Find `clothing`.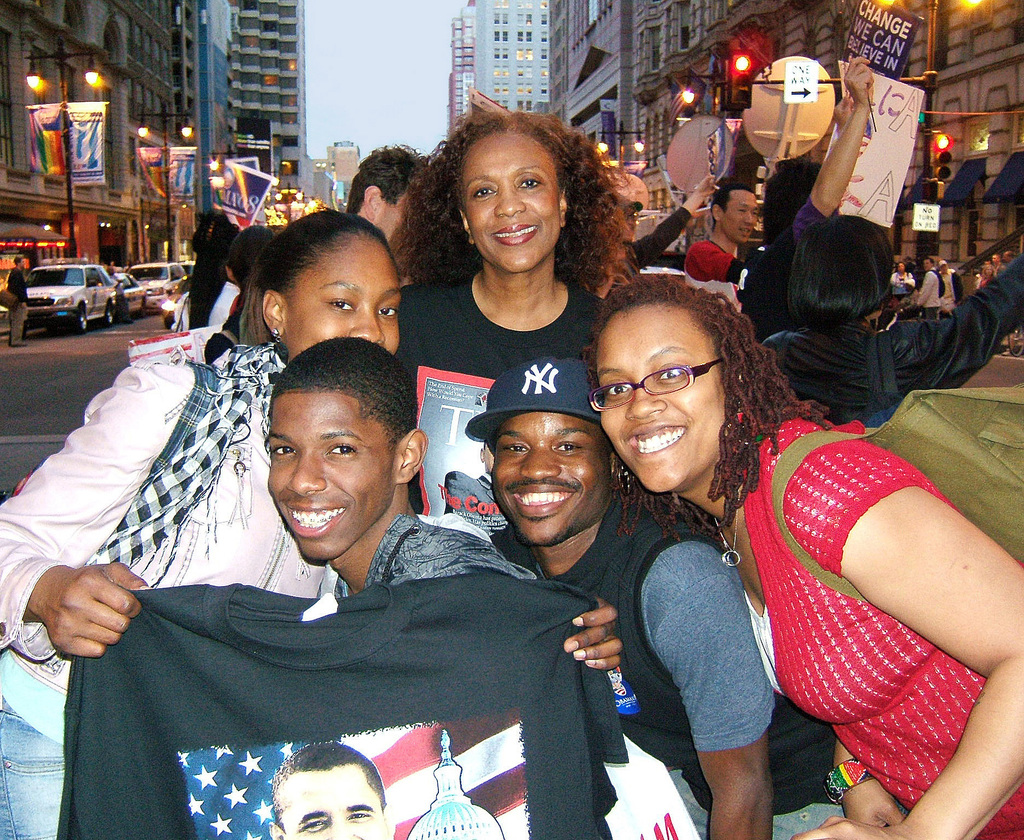
[x1=995, y1=262, x2=1006, y2=275].
